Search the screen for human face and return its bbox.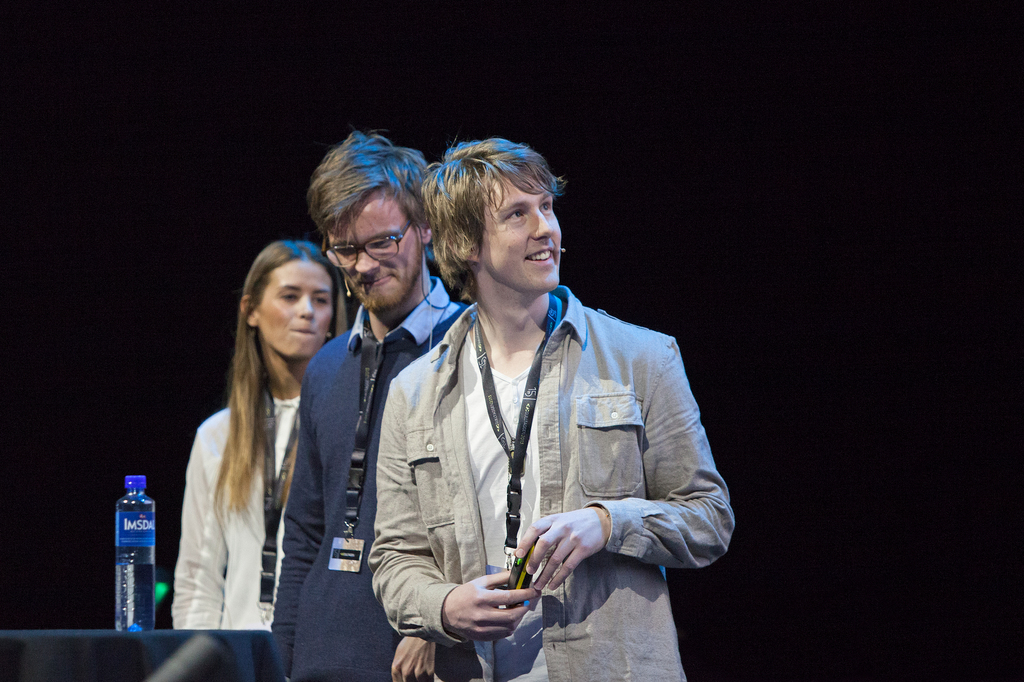
Found: <bbox>328, 184, 424, 311</bbox>.
